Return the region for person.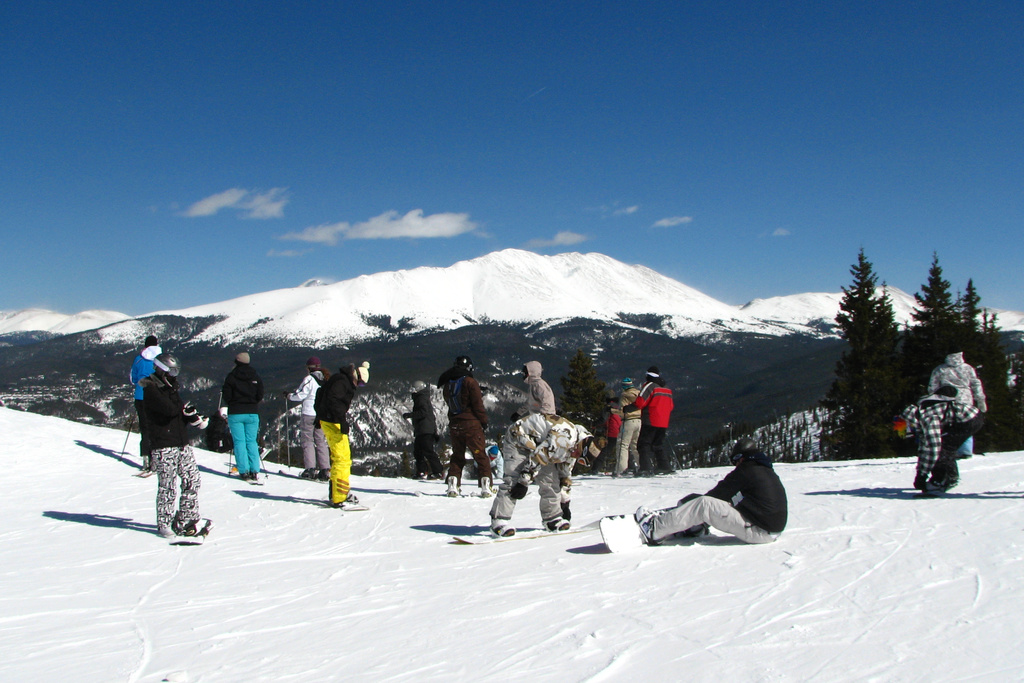
pyautogui.locateOnScreen(402, 381, 446, 477).
